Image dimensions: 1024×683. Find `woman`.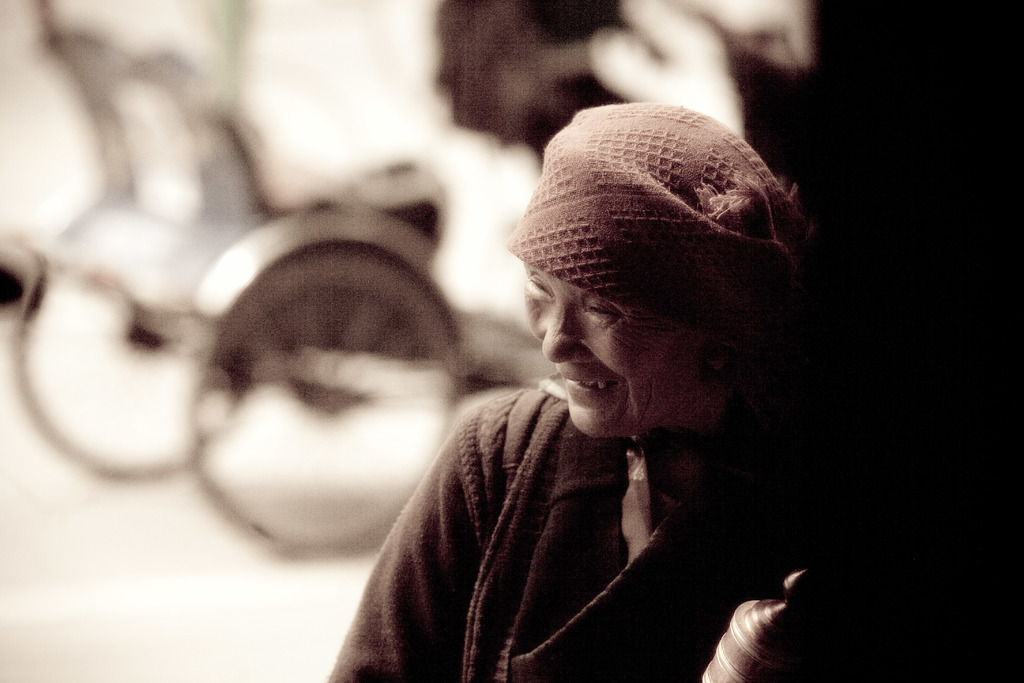
bbox=[330, 99, 849, 682].
